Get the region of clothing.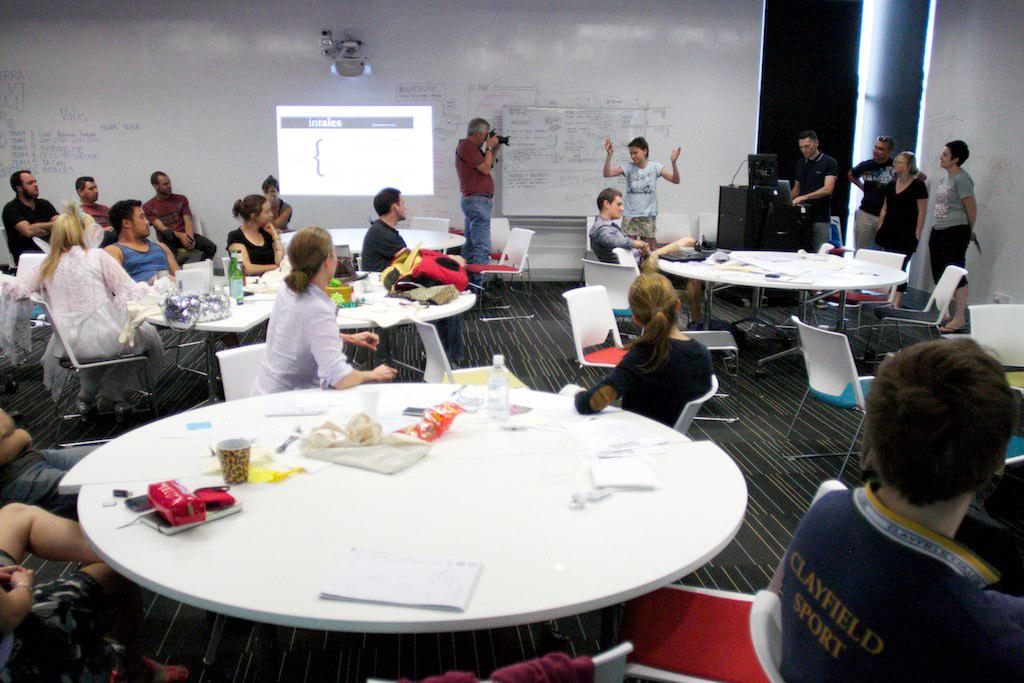
region(231, 226, 276, 270).
